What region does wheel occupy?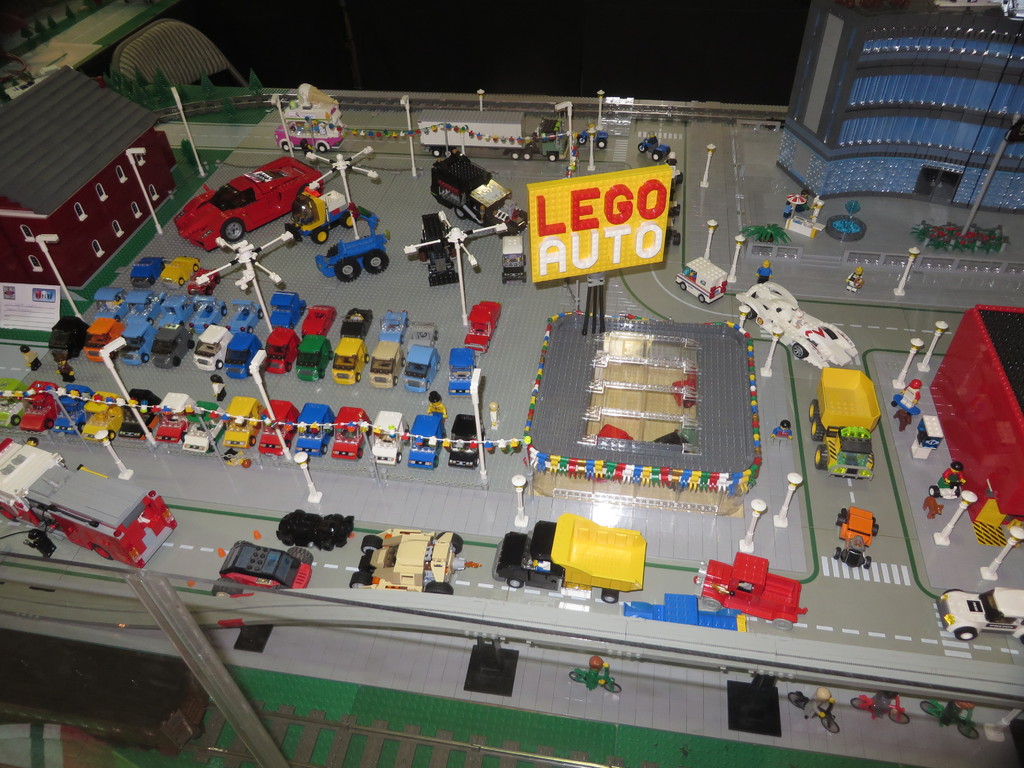
<box>366,250,388,276</box>.
